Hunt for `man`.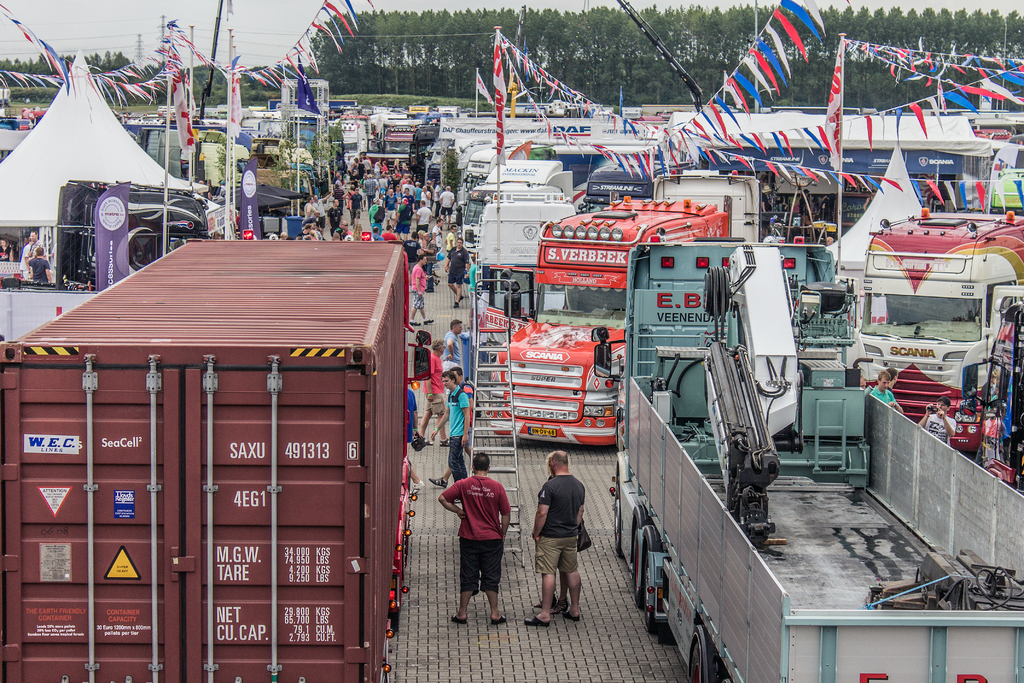
Hunted down at box=[444, 236, 470, 307].
